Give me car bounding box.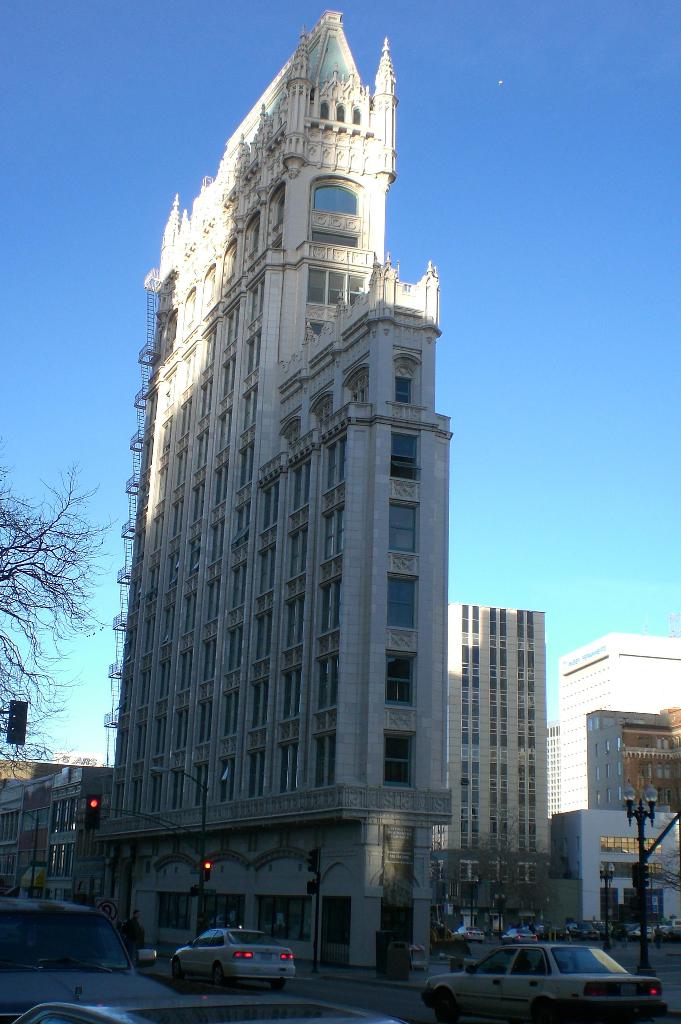
detection(0, 893, 172, 1023).
